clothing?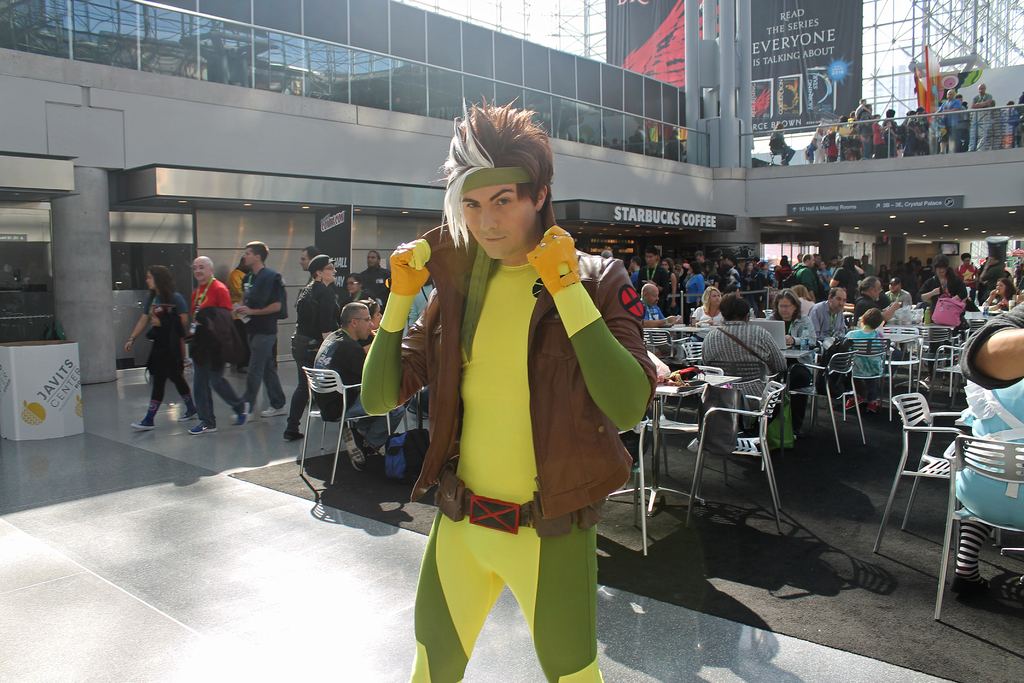
191:275:241:422
